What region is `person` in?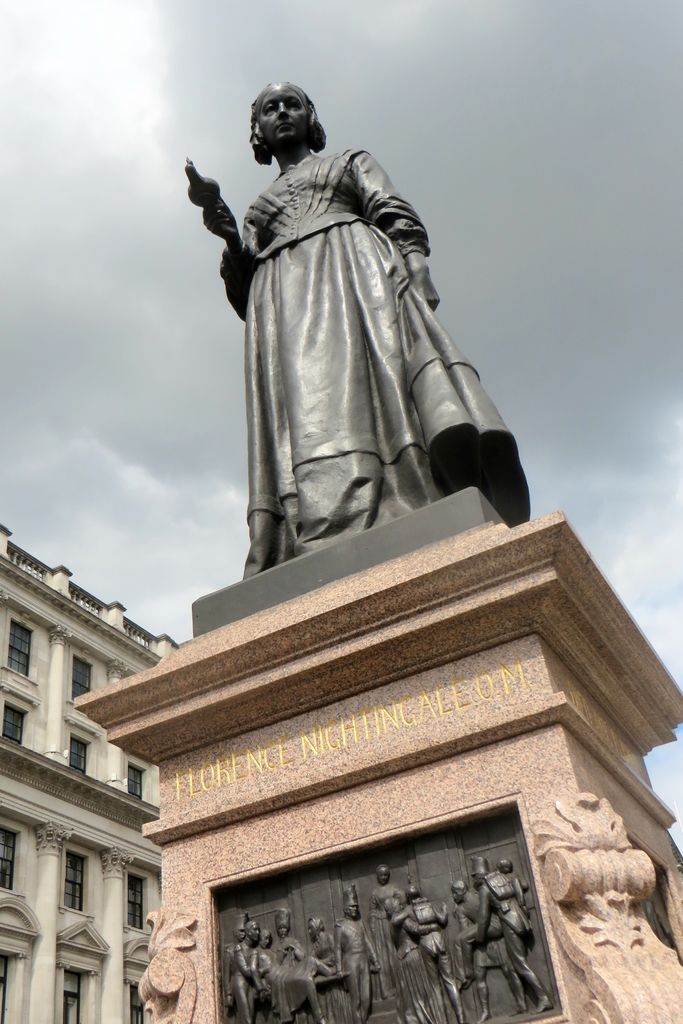
Rect(233, 922, 265, 1023).
